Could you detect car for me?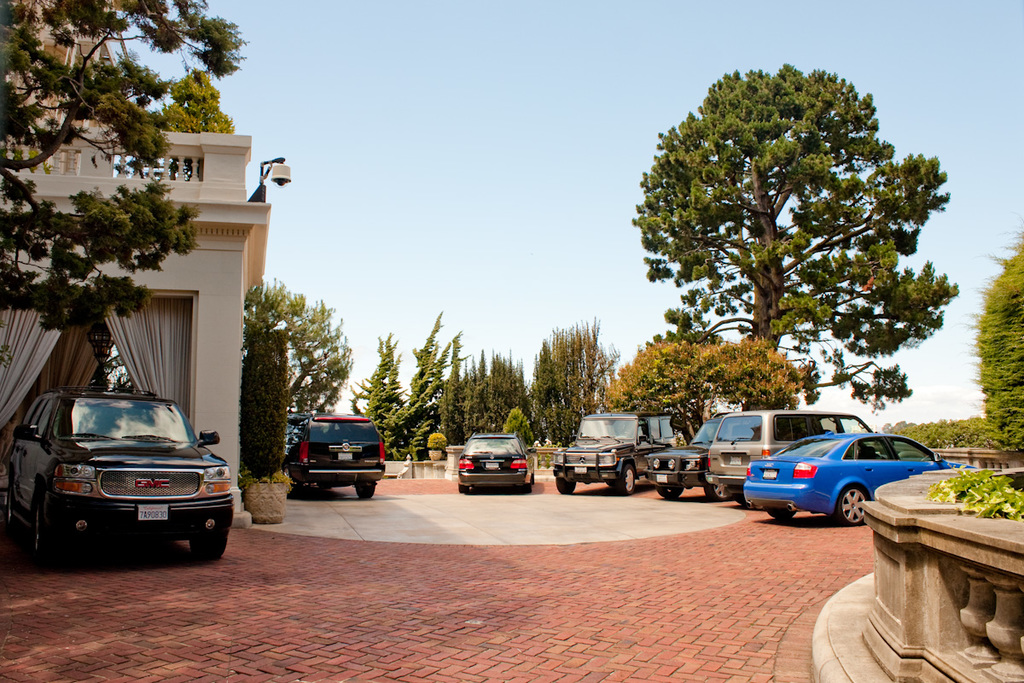
Detection result: pyautogui.locateOnScreen(20, 374, 230, 570).
